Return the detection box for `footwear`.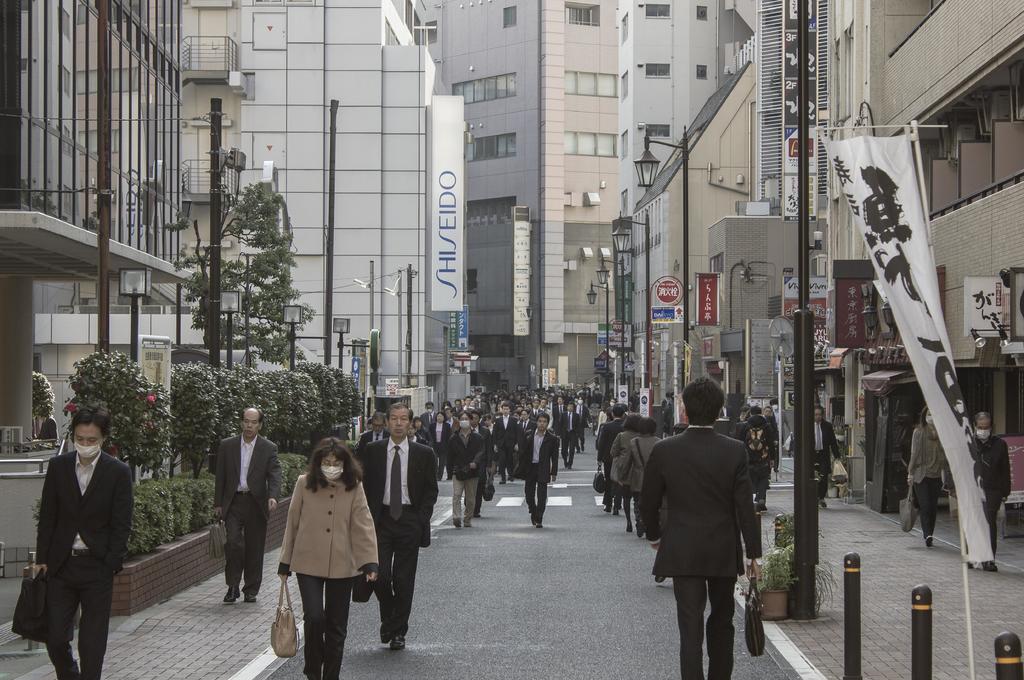
bbox(225, 588, 239, 602).
